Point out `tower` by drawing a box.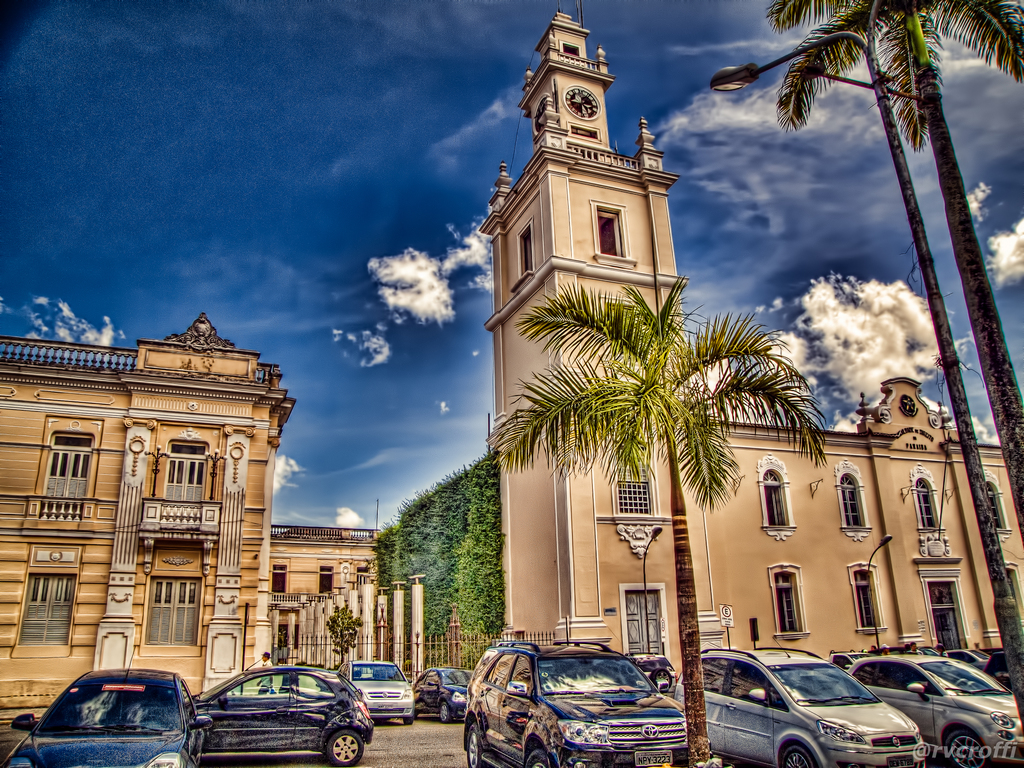
{"left": 477, "top": 0, "right": 1023, "bottom": 675}.
